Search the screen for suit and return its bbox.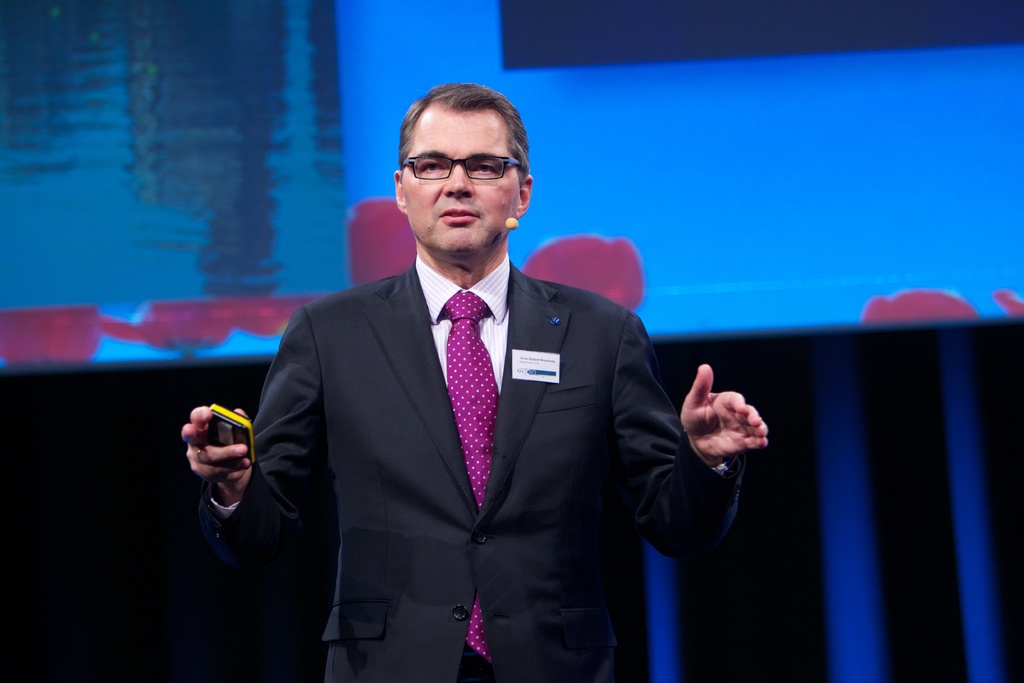
Found: left=241, top=172, right=699, bottom=659.
